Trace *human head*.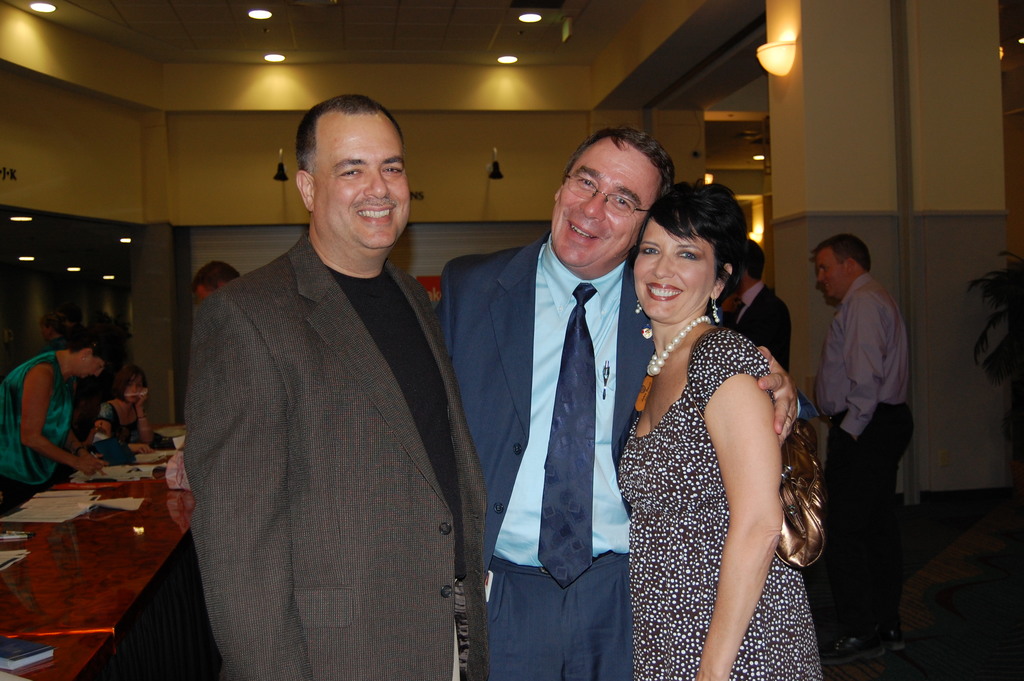
Traced to (x1=637, y1=180, x2=762, y2=318).
